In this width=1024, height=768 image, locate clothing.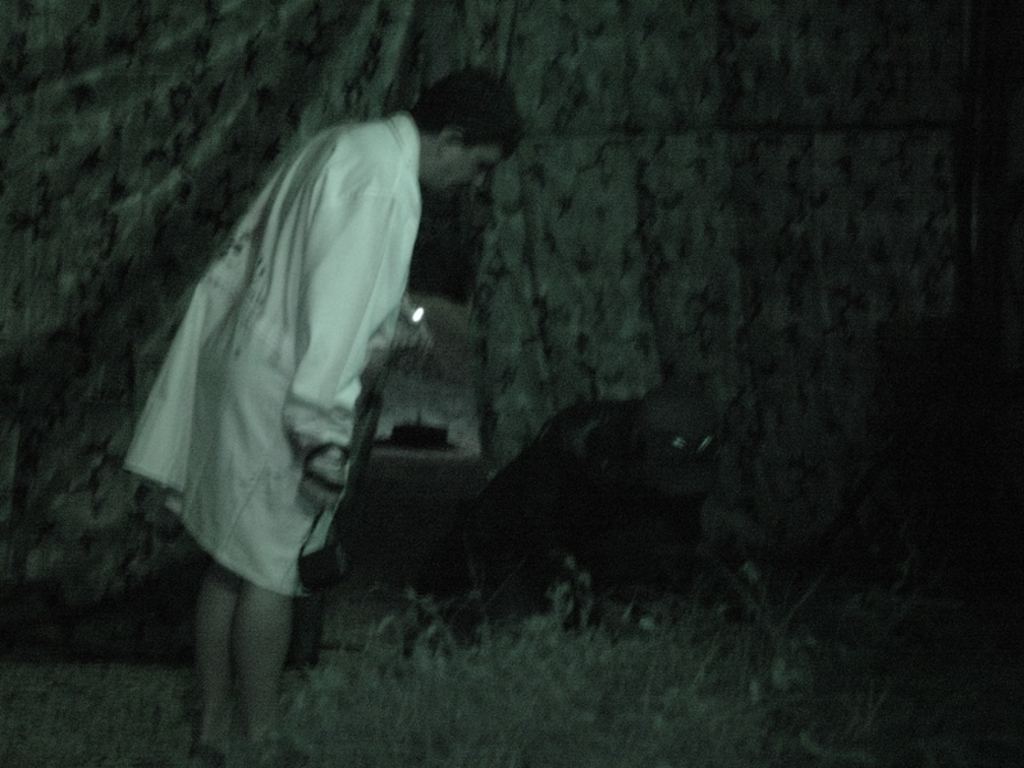
Bounding box: Rect(118, 111, 426, 603).
